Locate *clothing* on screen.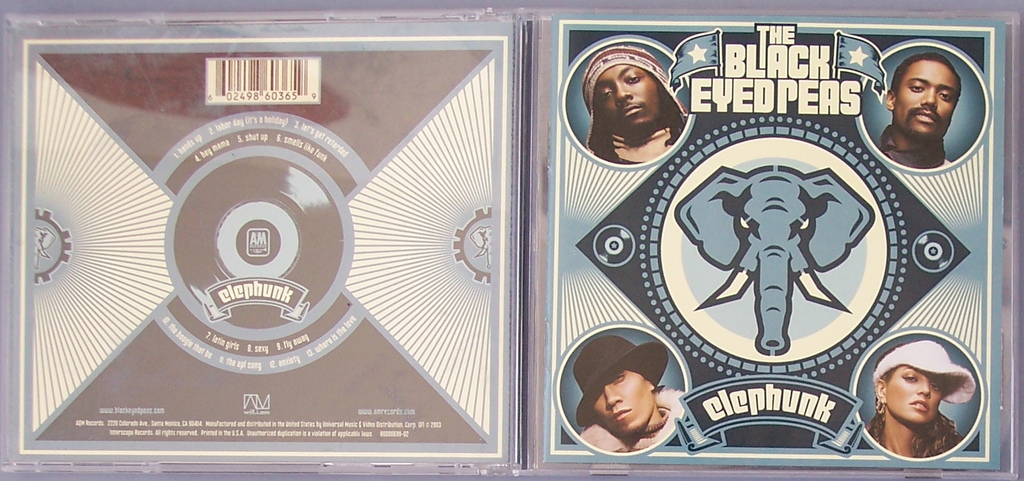
On screen at [left=578, top=384, right=684, bottom=458].
